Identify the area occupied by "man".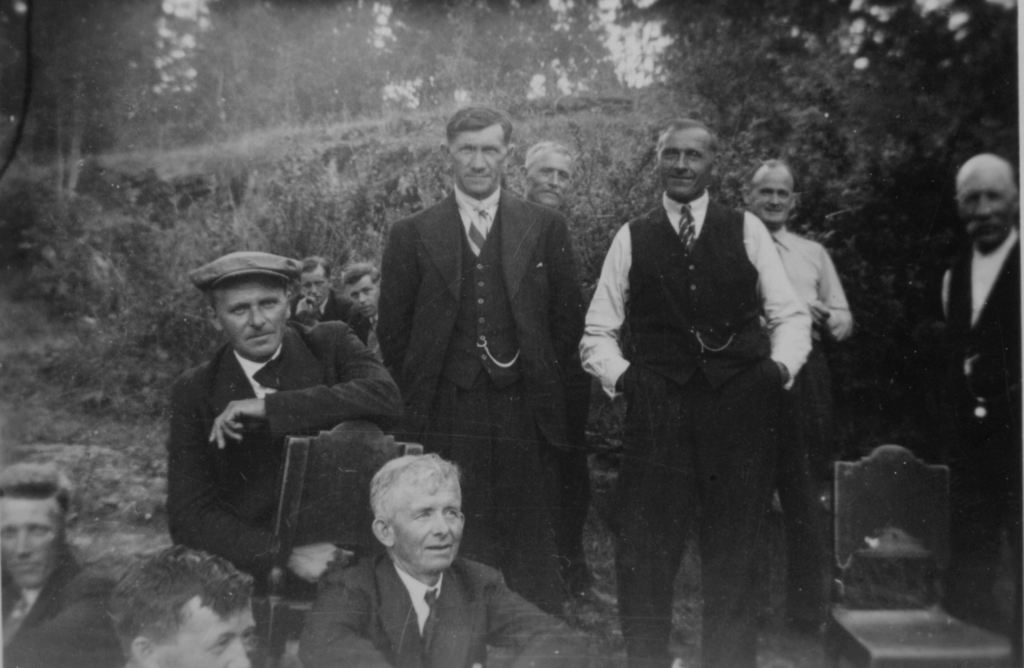
Area: pyautogui.locateOnScreen(299, 458, 579, 667).
